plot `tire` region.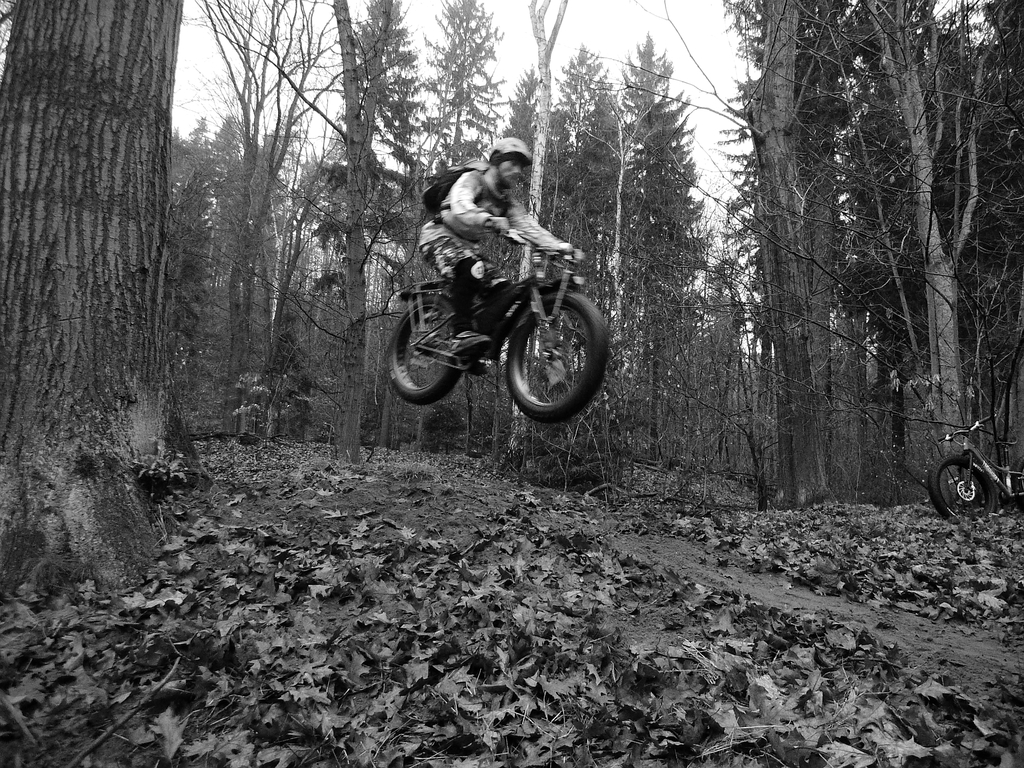
Plotted at (x1=927, y1=447, x2=996, y2=522).
